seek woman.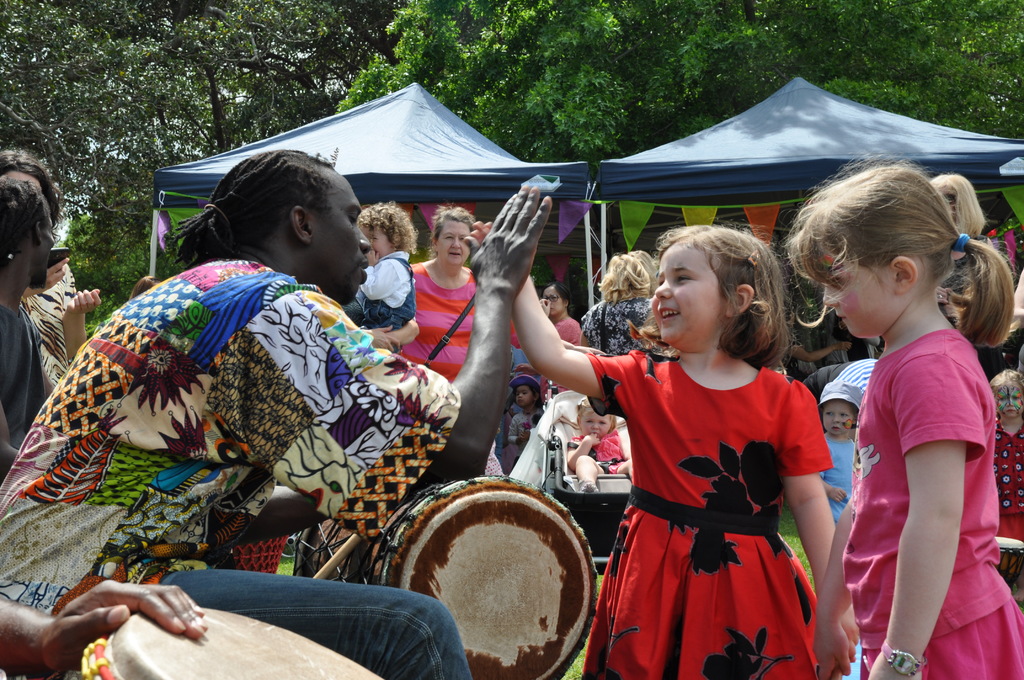
785:158:1023:679.
